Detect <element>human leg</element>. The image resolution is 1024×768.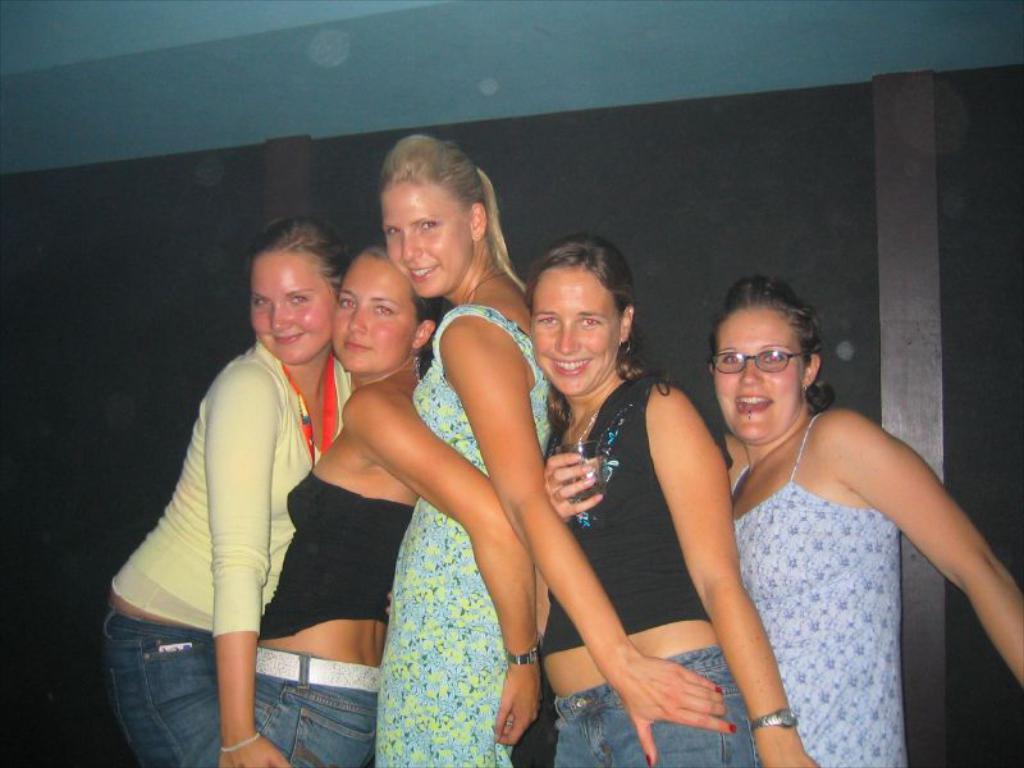
251, 664, 372, 759.
